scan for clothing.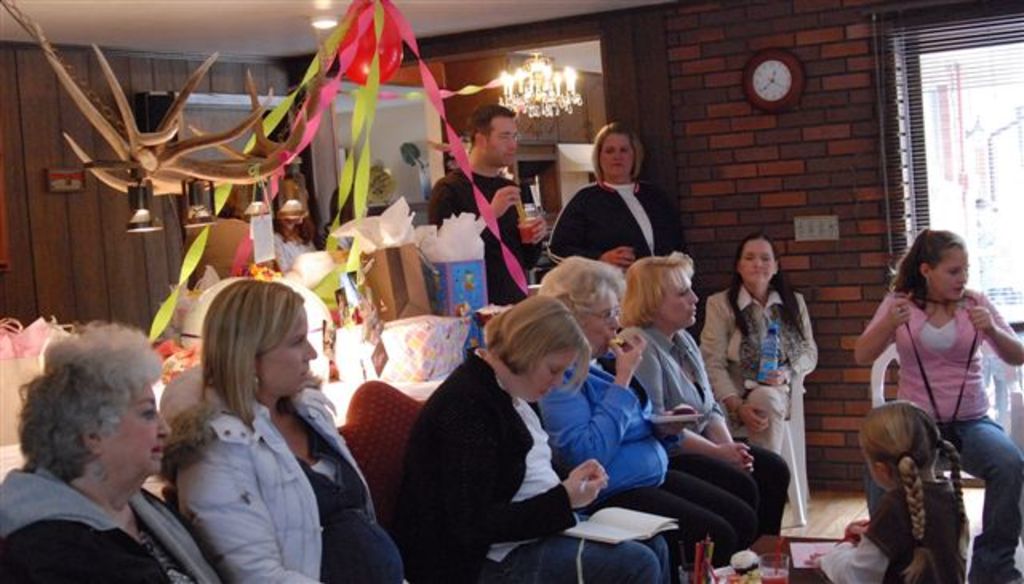
Scan result: (618, 326, 789, 536).
